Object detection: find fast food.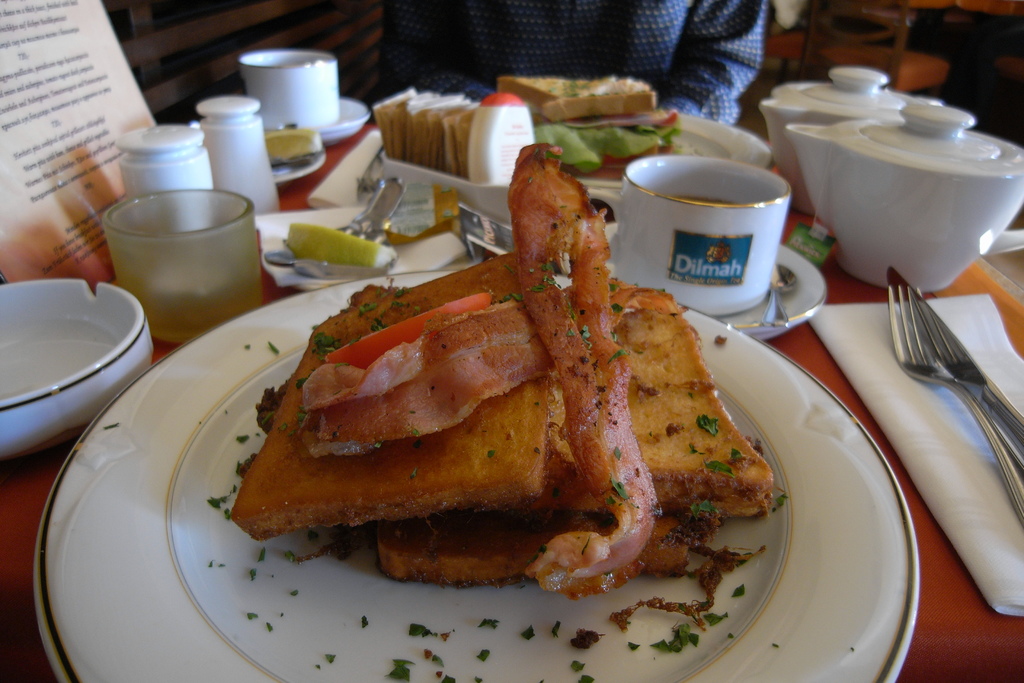
box(239, 208, 755, 614).
